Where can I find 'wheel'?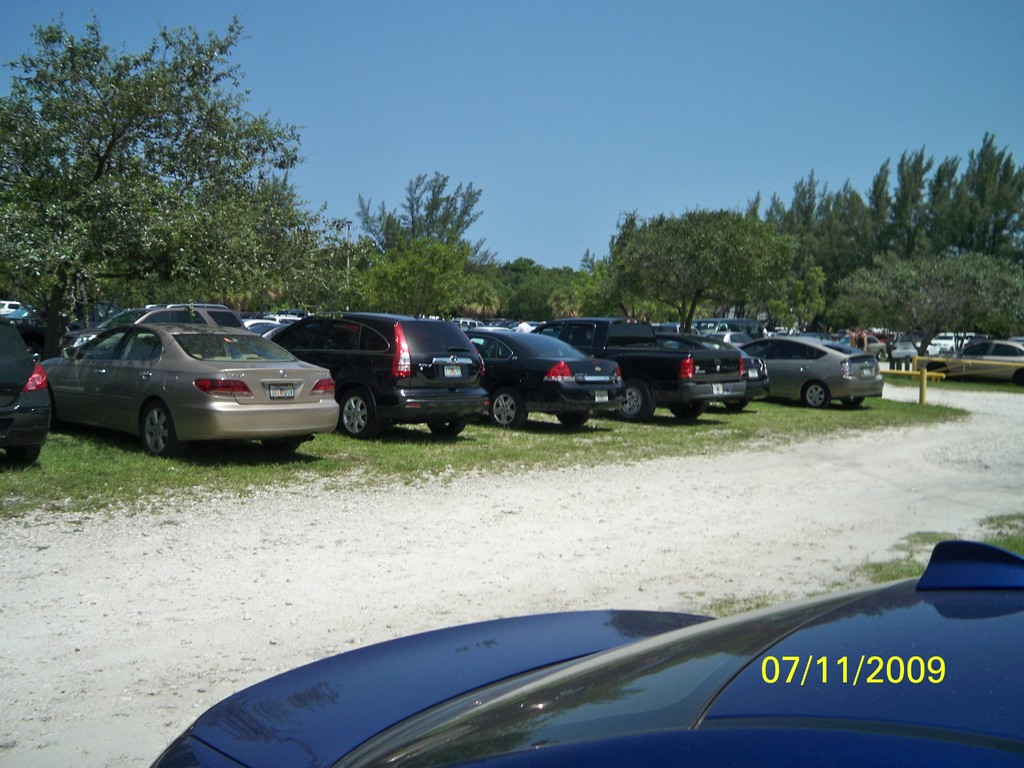
You can find it at (337, 385, 380, 438).
